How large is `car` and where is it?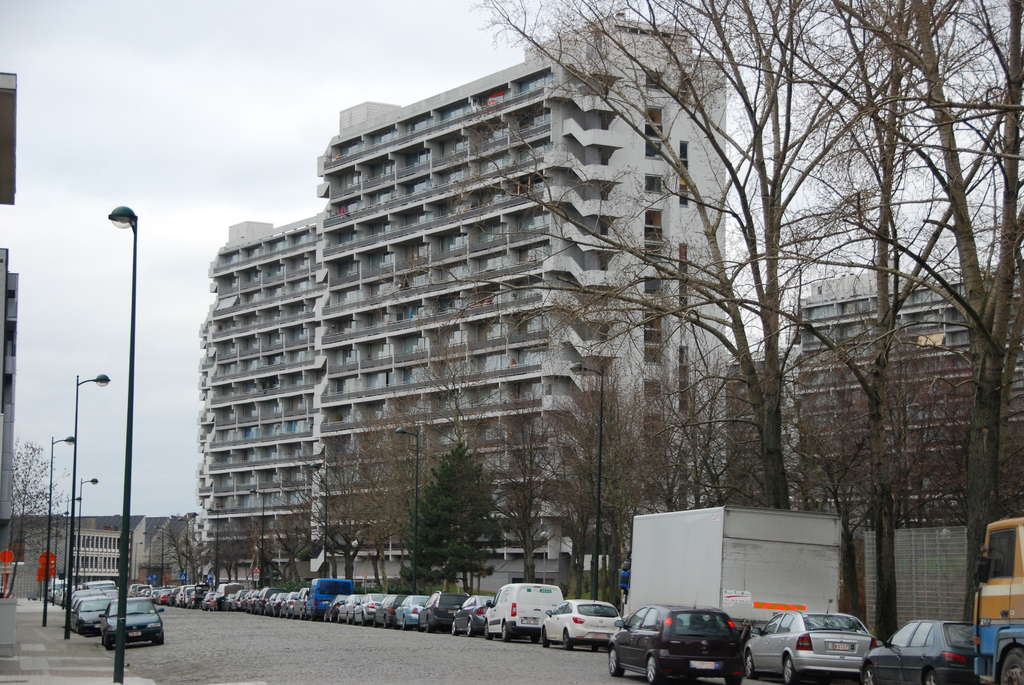
Bounding box: box=[744, 604, 883, 684].
